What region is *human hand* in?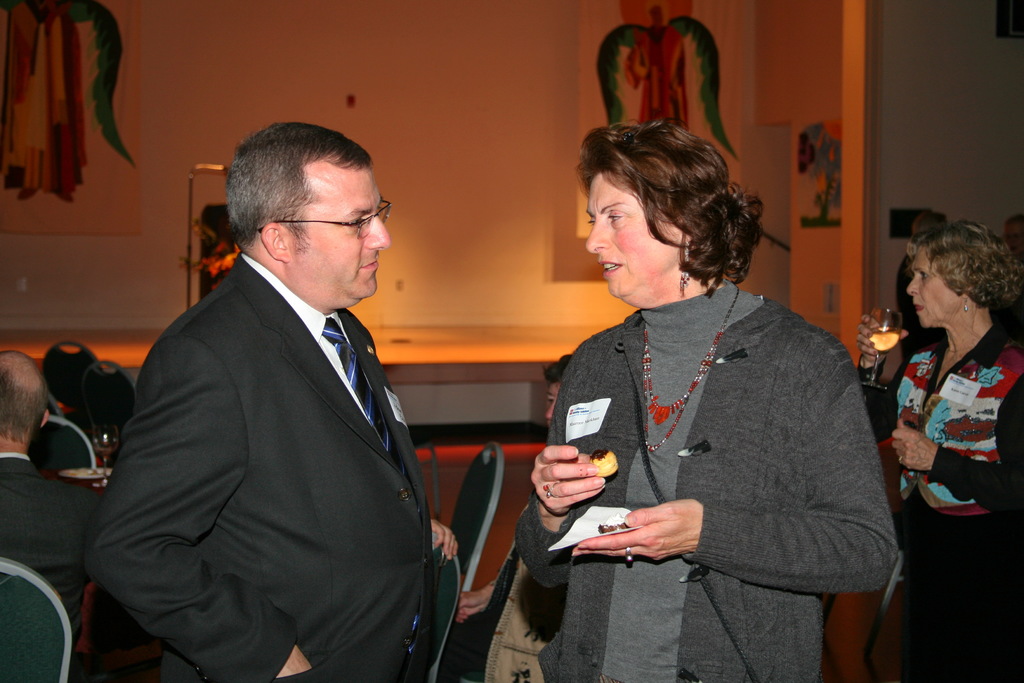
select_region(856, 308, 909, 363).
